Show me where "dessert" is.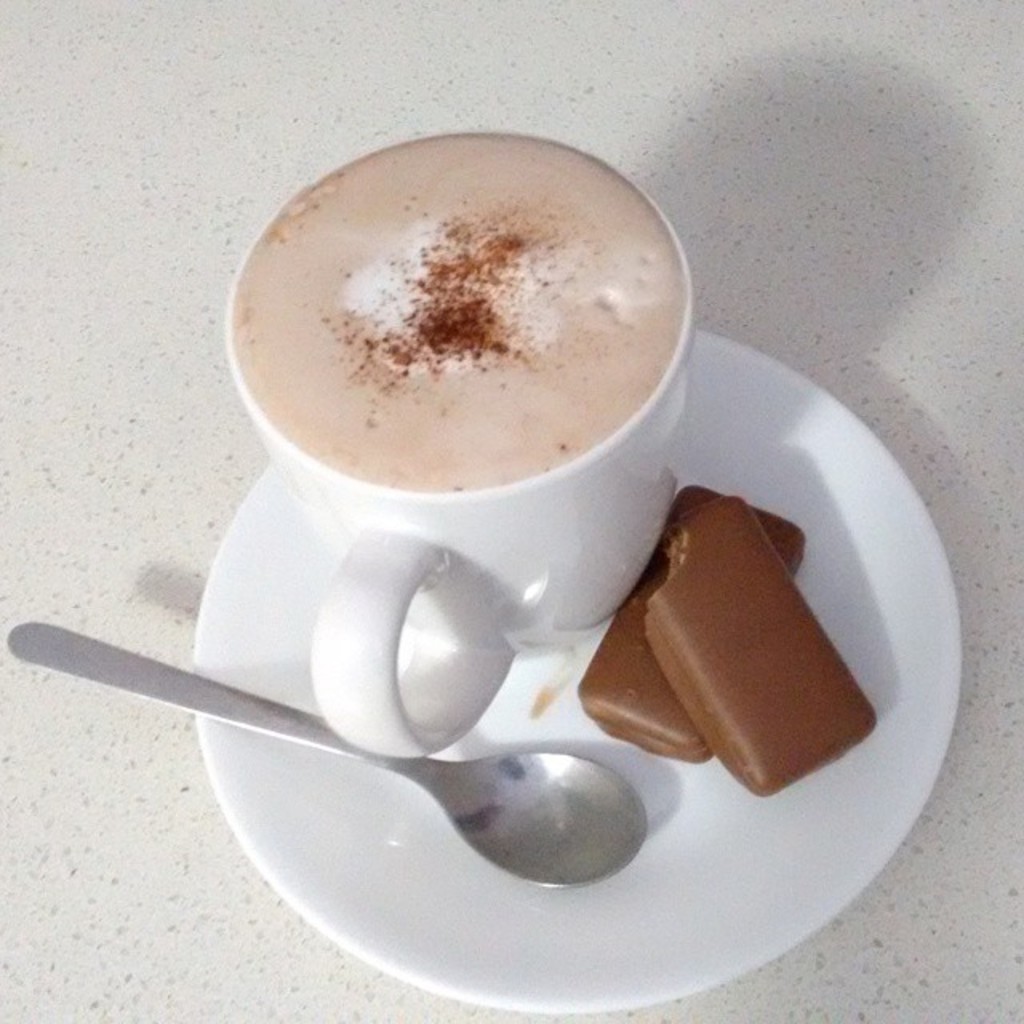
"dessert" is at <region>226, 133, 690, 494</region>.
